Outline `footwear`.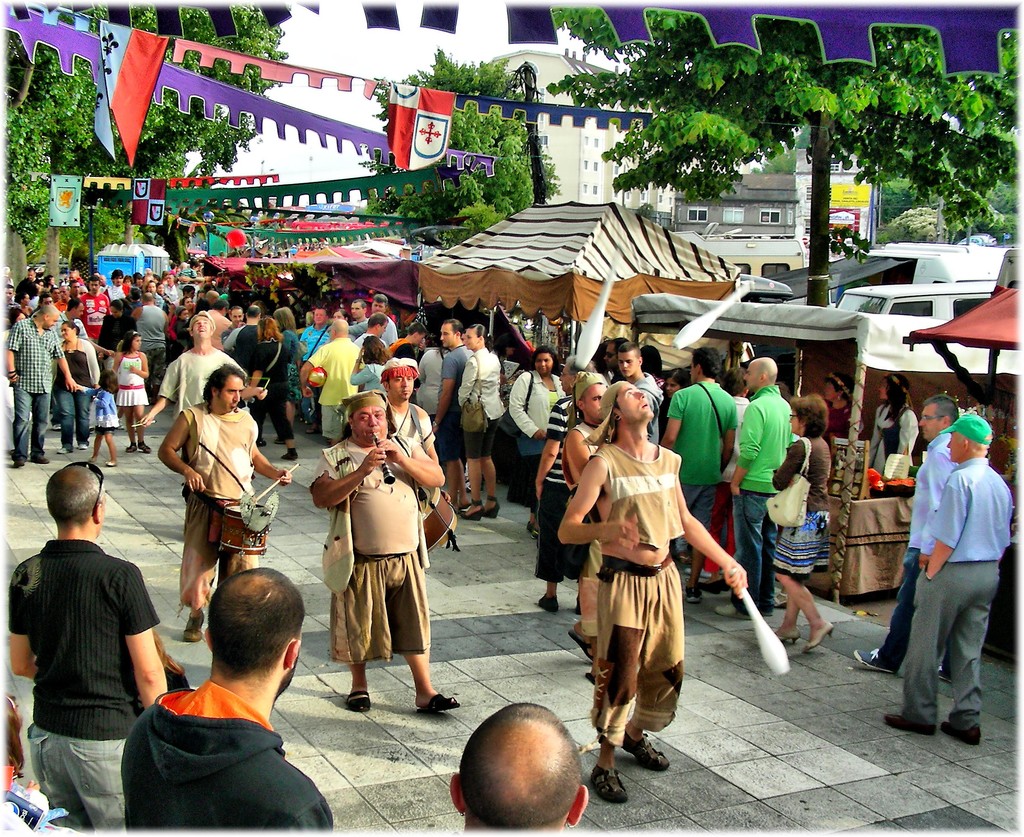
Outline: <region>80, 440, 89, 450</region>.
